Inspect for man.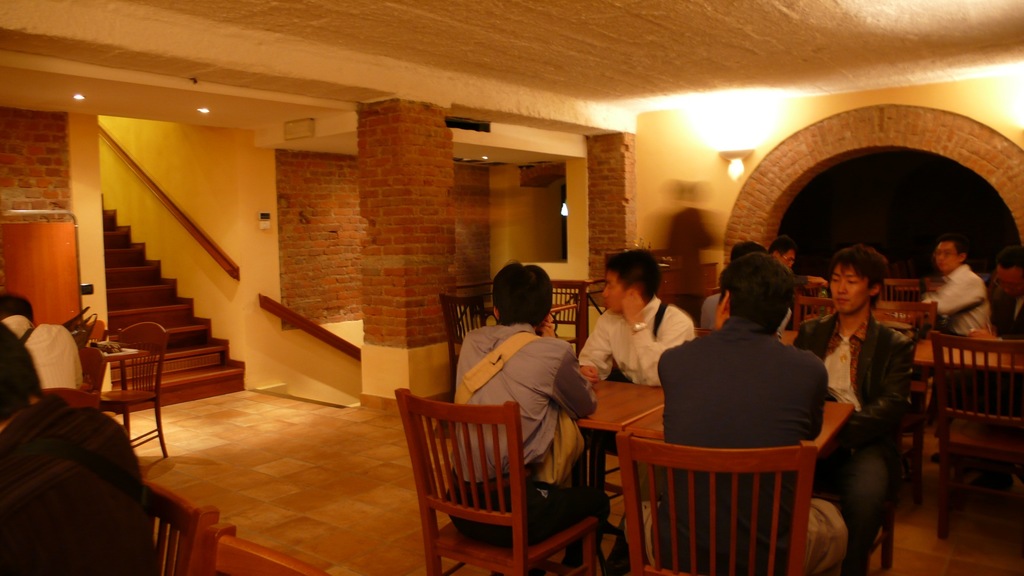
Inspection: [650,255,856,476].
